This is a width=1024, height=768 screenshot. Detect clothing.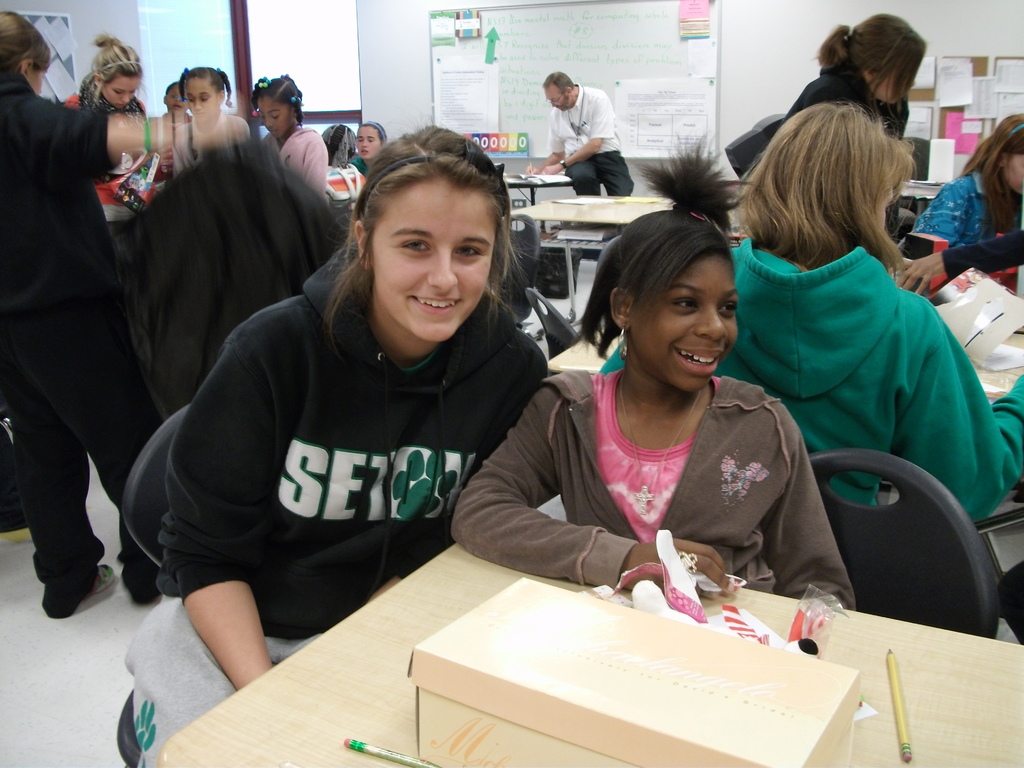
left=62, top=80, right=144, bottom=121.
